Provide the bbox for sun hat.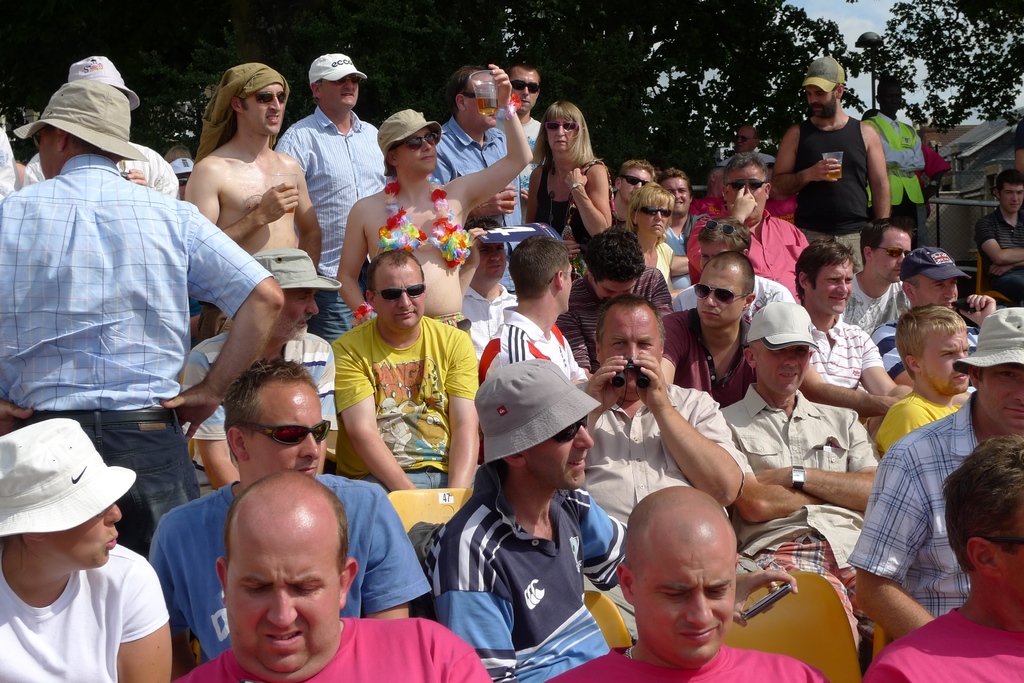
crop(61, 50, 145, 120).
